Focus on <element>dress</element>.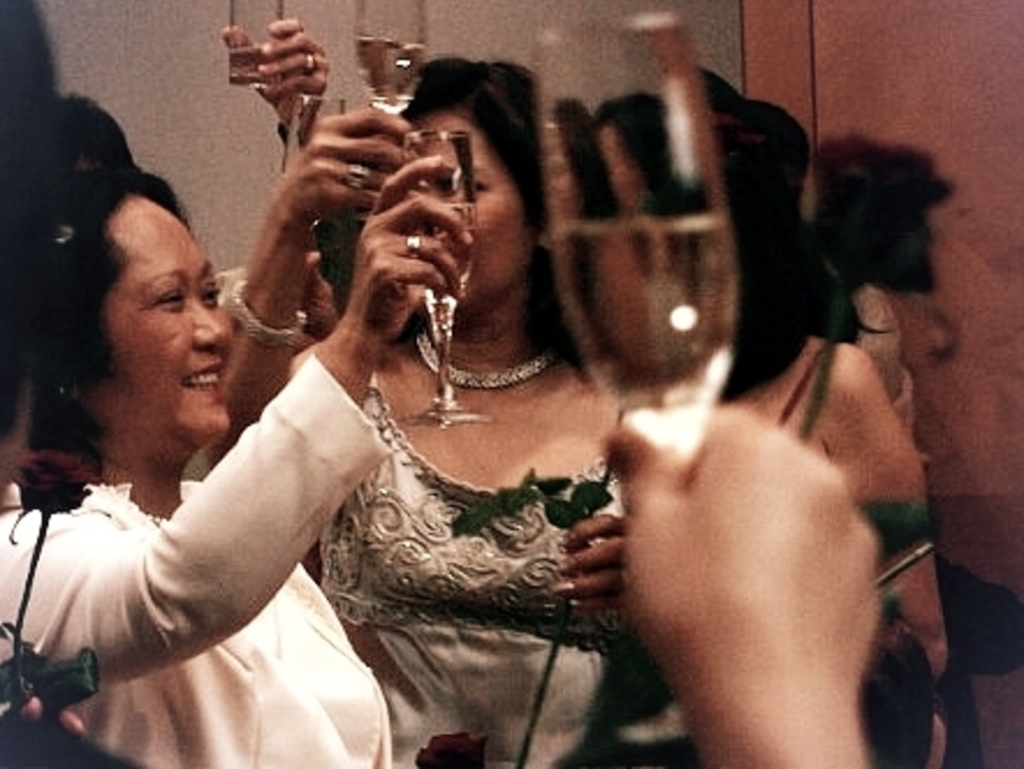
Focused at region(269, 317, 672, 718).
